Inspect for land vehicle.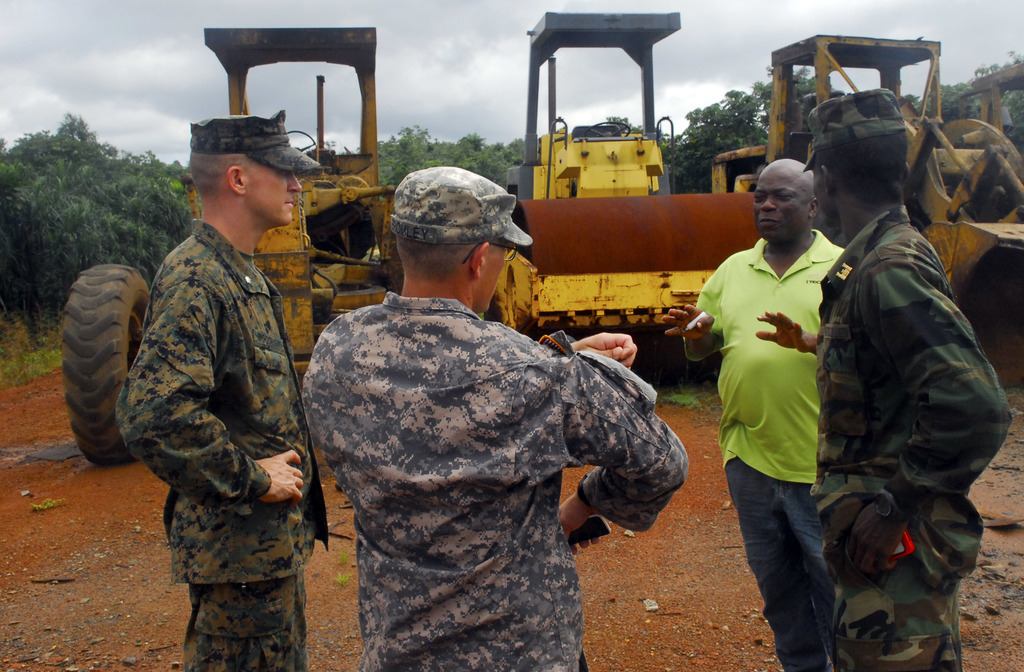
Inspection: 58,22,396,460.
